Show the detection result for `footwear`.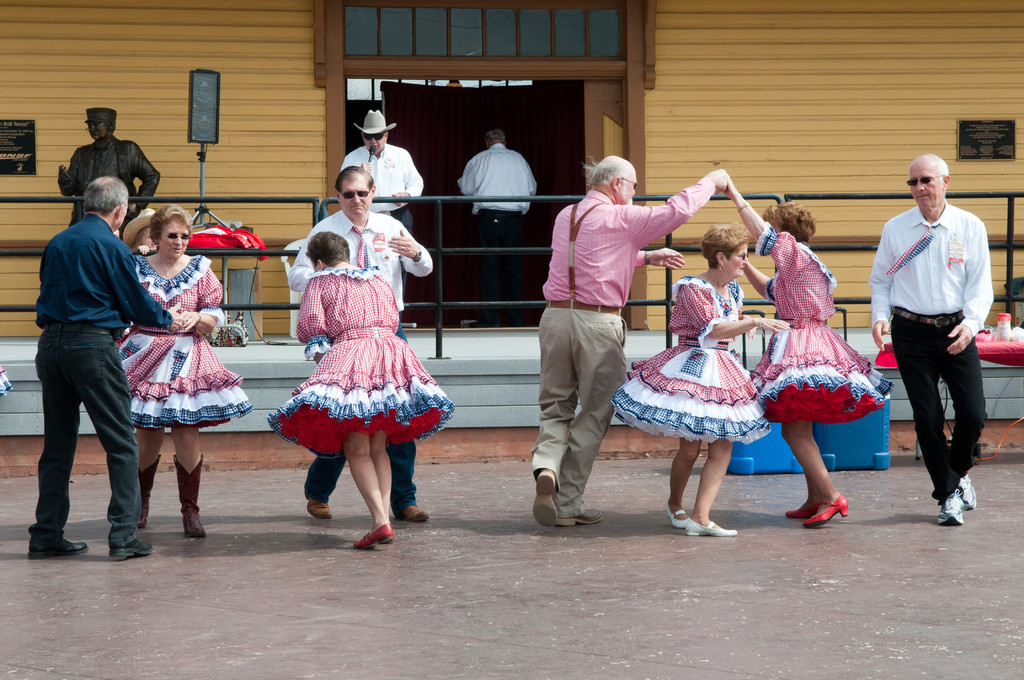
box=[788, 500, 820, 517].
